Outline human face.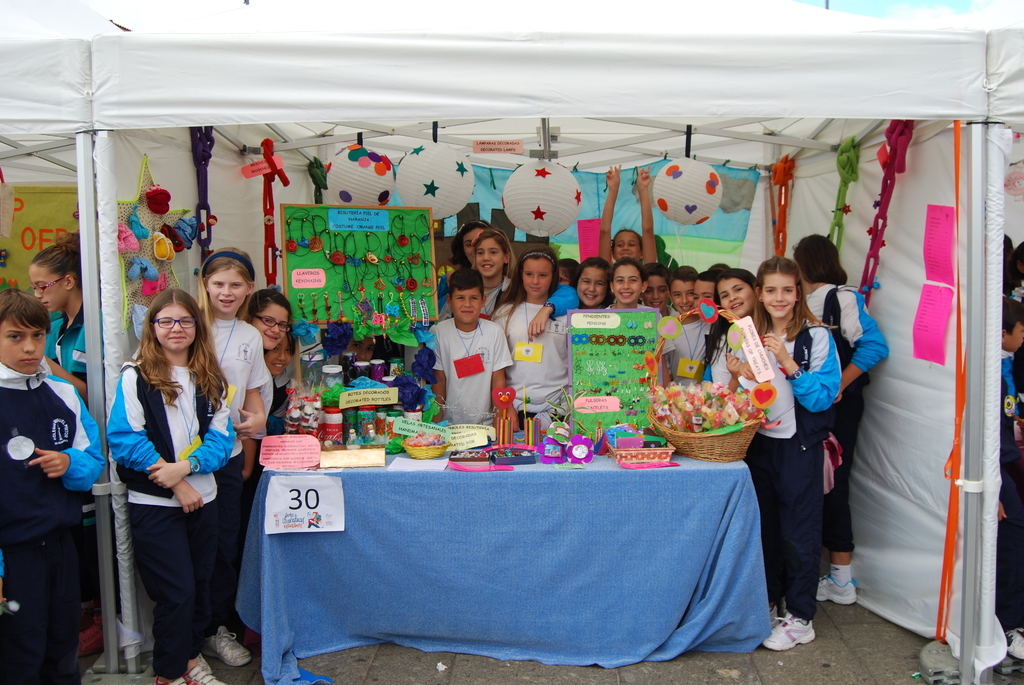
Outline: x1=524, y1=258, x2=554, y2=295.
